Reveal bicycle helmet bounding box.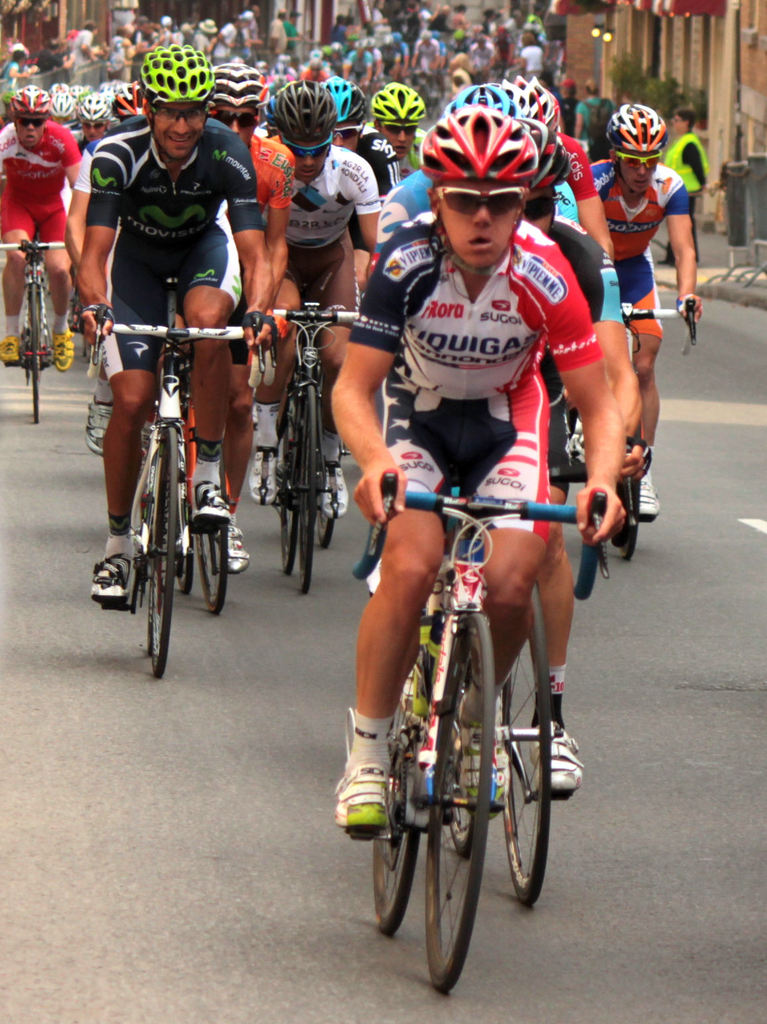
Revealed: 261,76,332,137.
